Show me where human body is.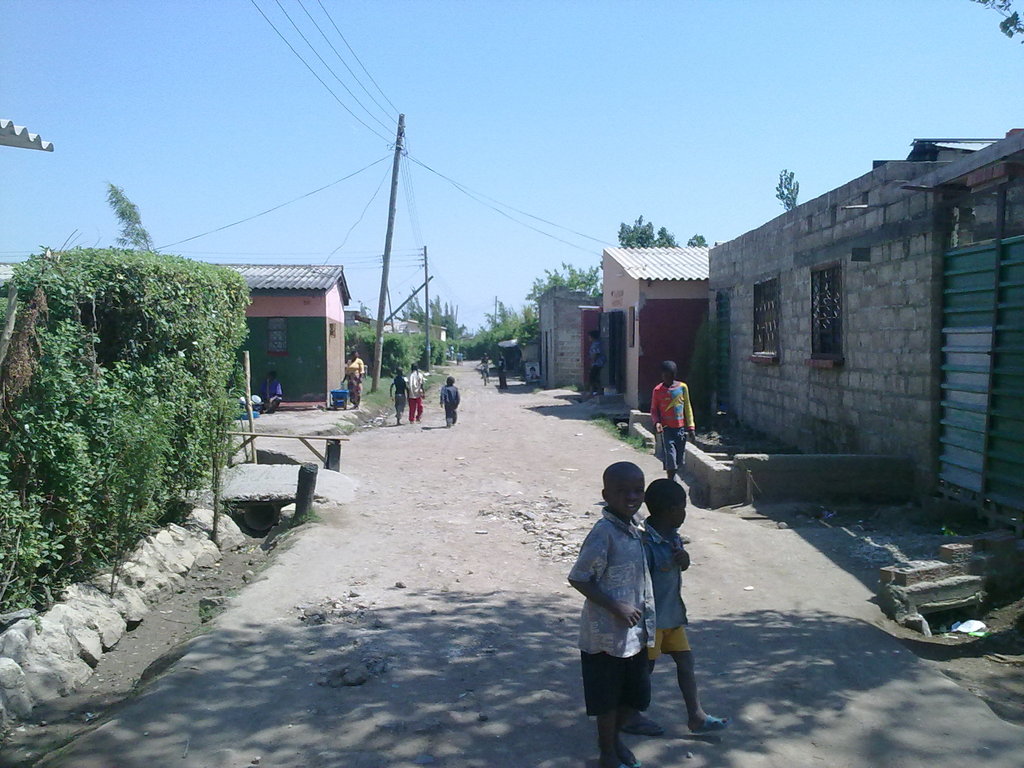
human body is at 389 367 405 420.
